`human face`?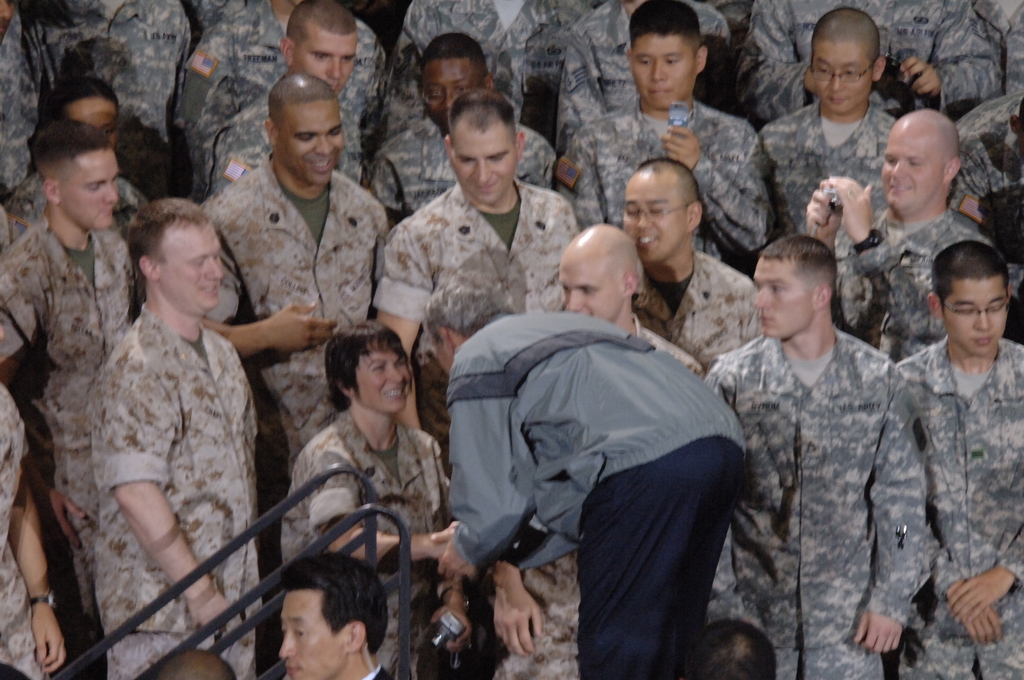
locate(877, 117, 941, 215)
